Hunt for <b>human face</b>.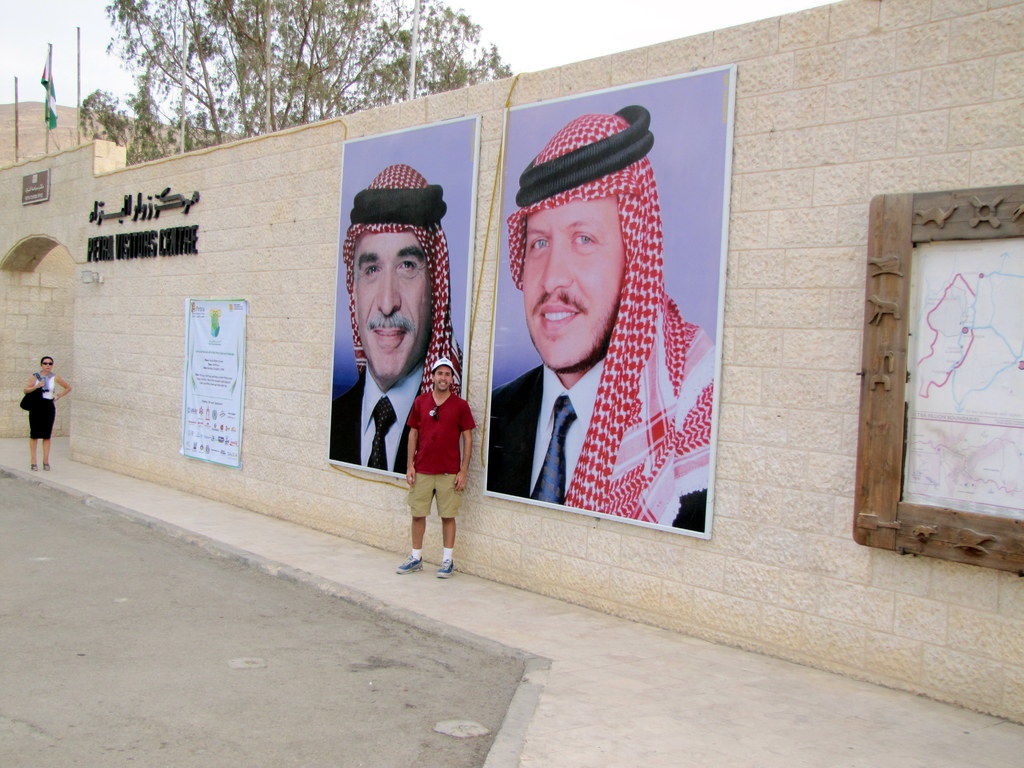
Hunted down at crop(40, 359, 56, 372).
